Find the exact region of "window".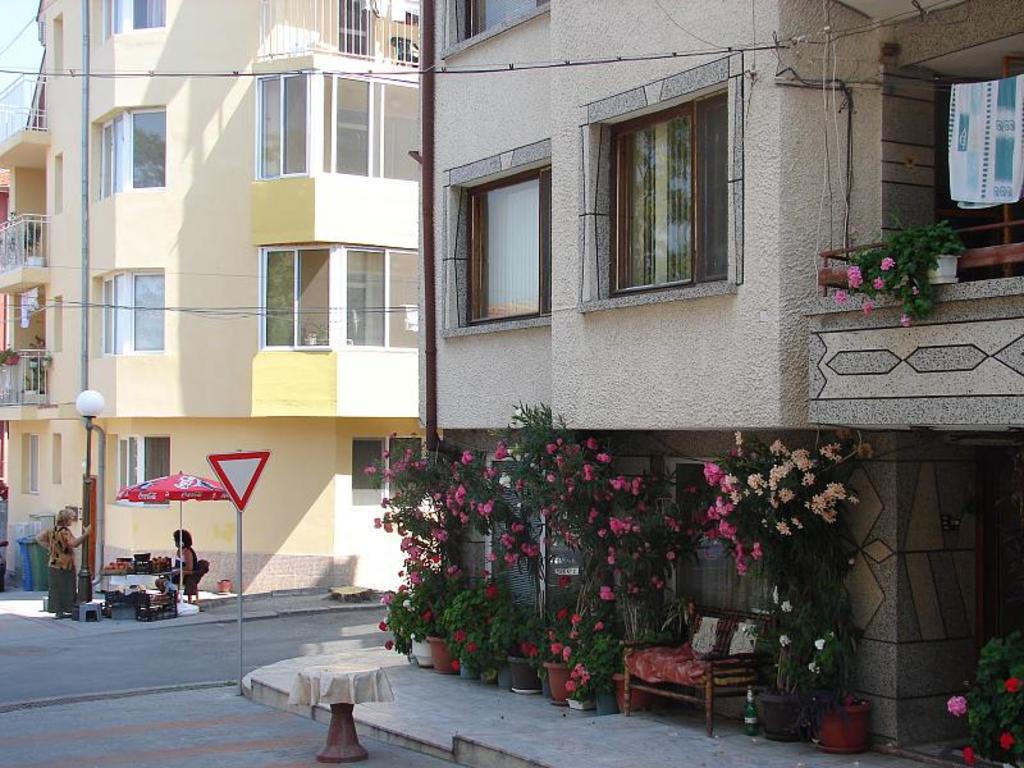
Exact region: rect(436, 0, 550, 55).
